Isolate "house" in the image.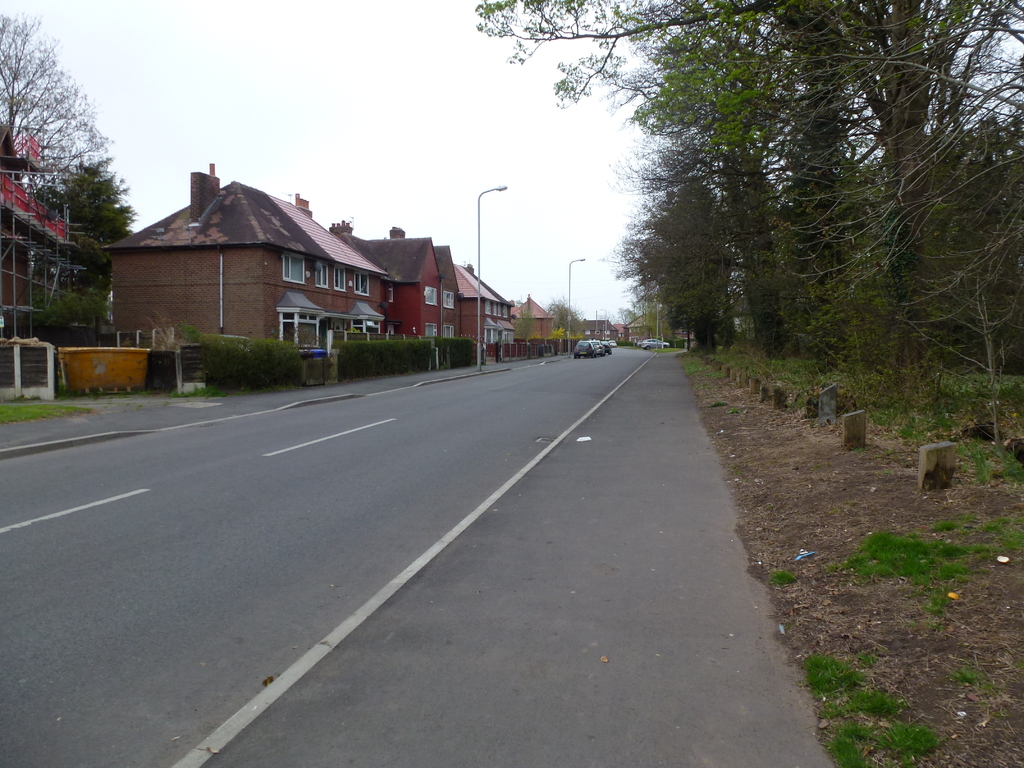
Isolated region: (x1=369, y1=225, x2=454, y2=344).
